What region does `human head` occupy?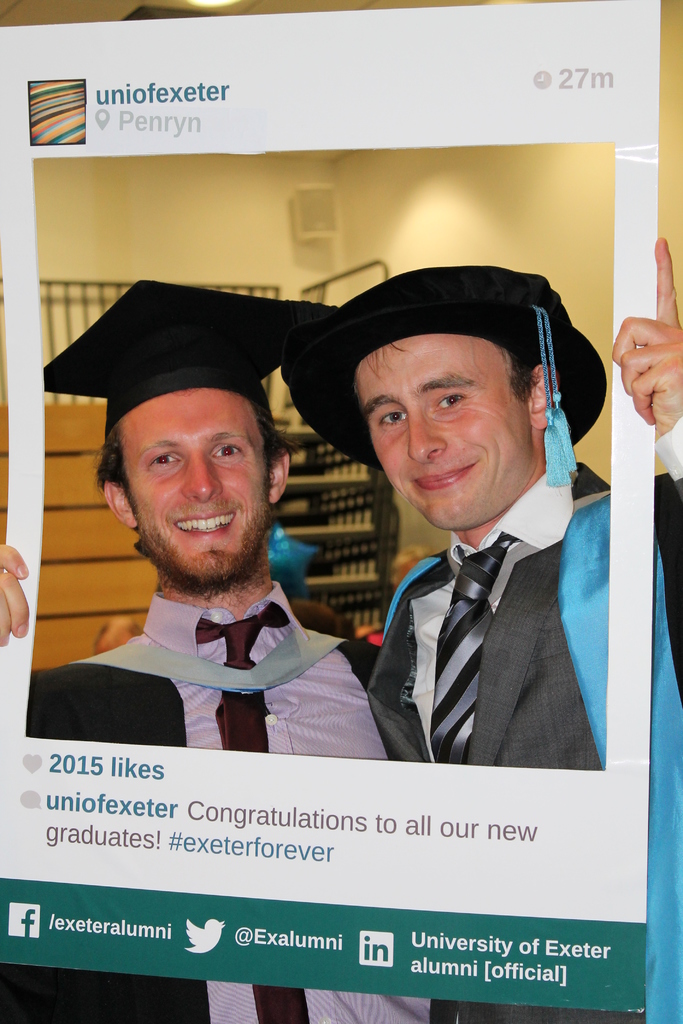
bbox(342, 270, 607, 529).
